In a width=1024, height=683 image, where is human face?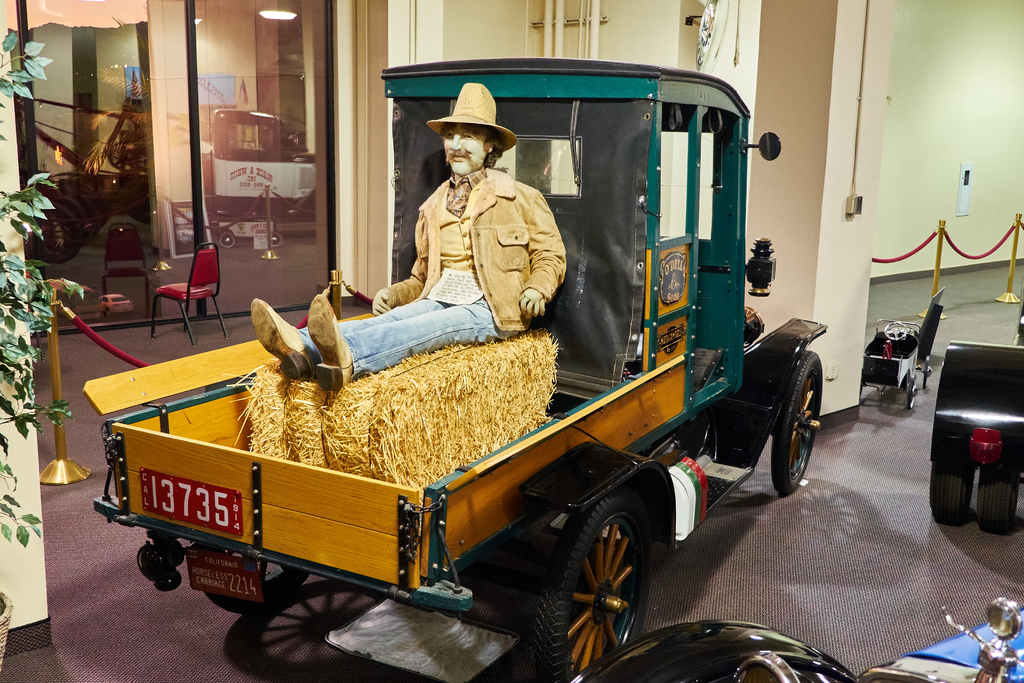
BBox(444, 125, 483, 175).
